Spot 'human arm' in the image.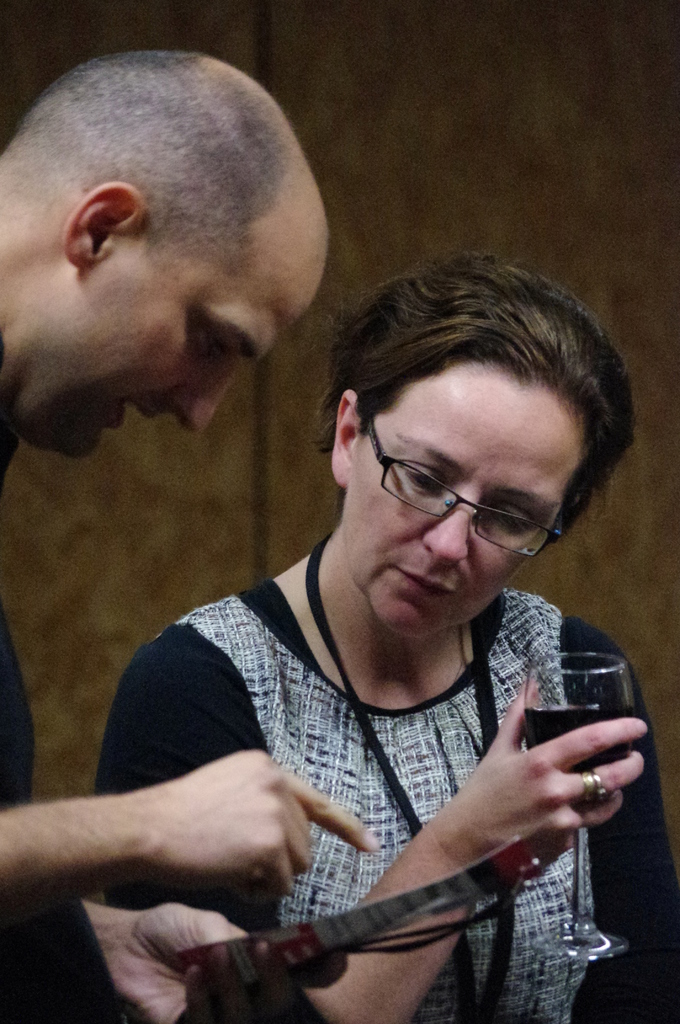
'human arm' found at <region>281, 698, 663, 985</region>.
